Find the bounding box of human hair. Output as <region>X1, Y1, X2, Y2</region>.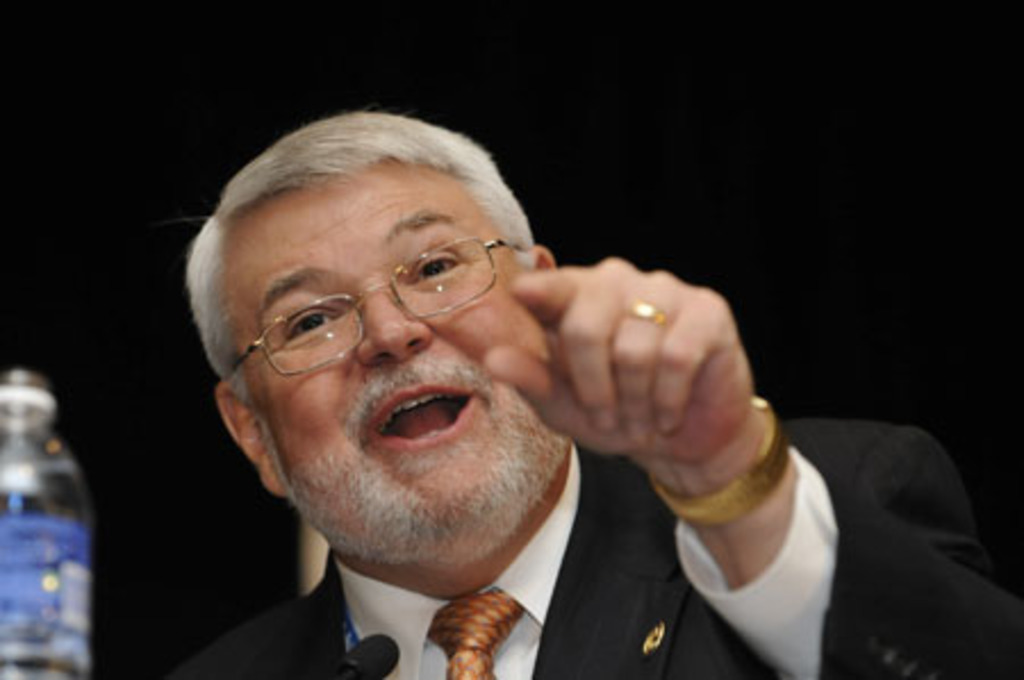
<region>182, 111, 532, 403</region>.
